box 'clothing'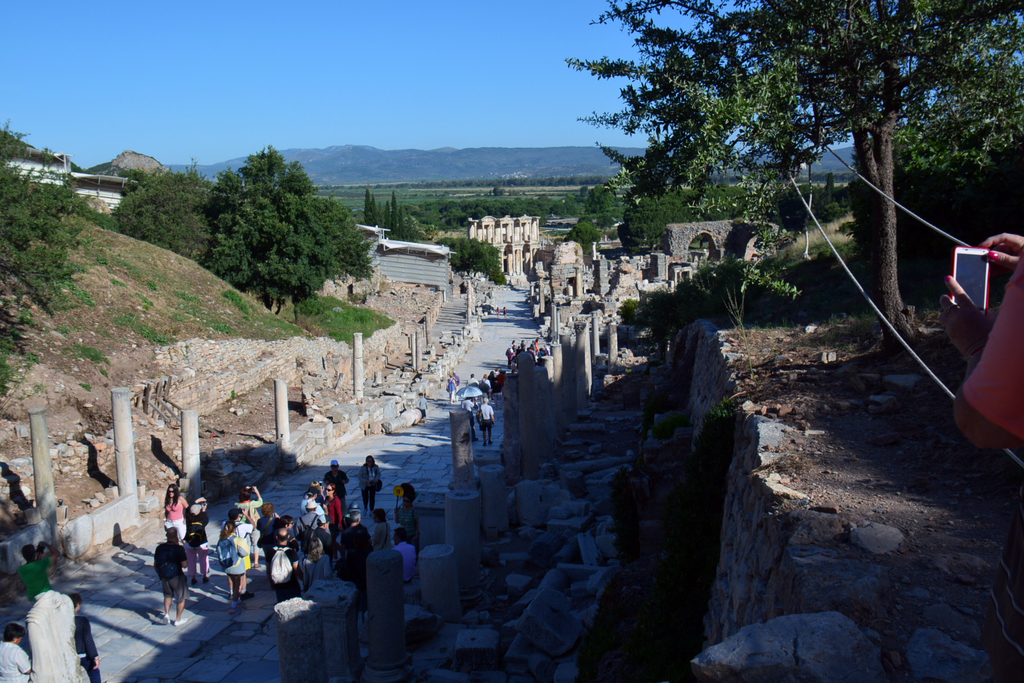
bbox=(390, 524, 417, 604)
